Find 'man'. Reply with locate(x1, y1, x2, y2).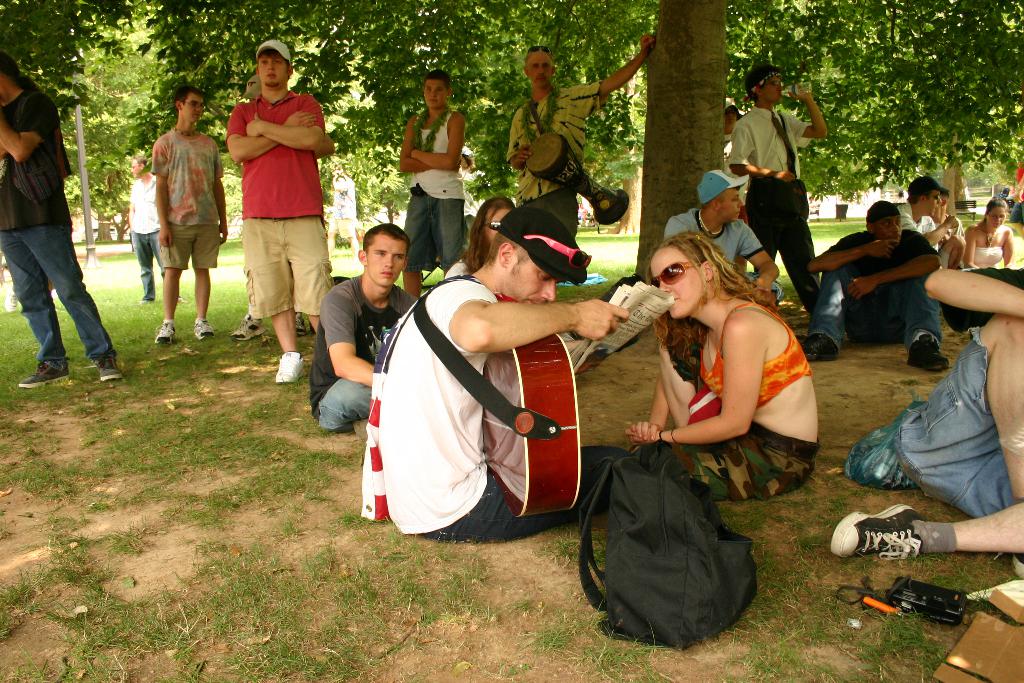
locate(899, 178, 955, 249).
